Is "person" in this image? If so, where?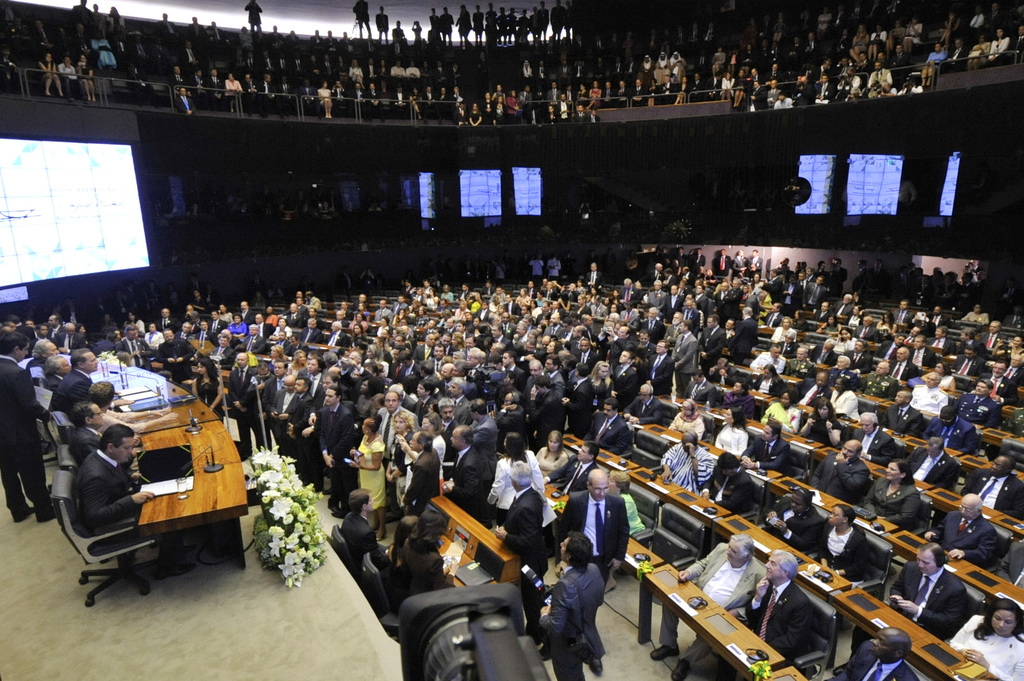
Yes, at left=57, top=56, right=76, bottom=97.
